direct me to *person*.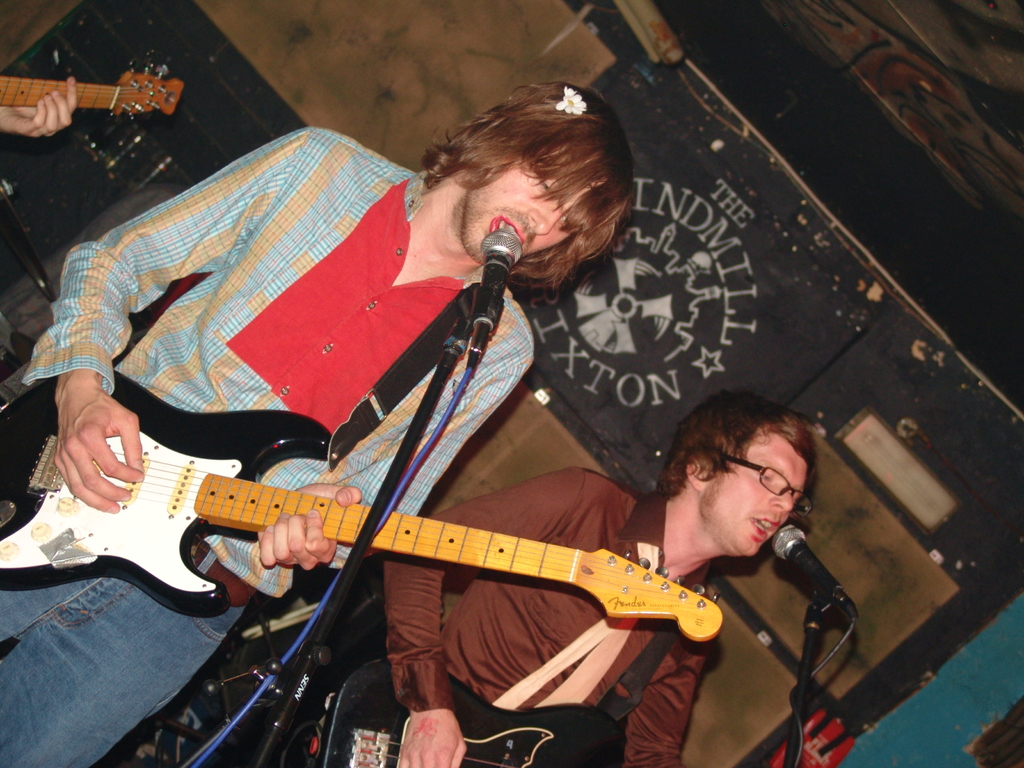
Direction: (0,77,77,140).
